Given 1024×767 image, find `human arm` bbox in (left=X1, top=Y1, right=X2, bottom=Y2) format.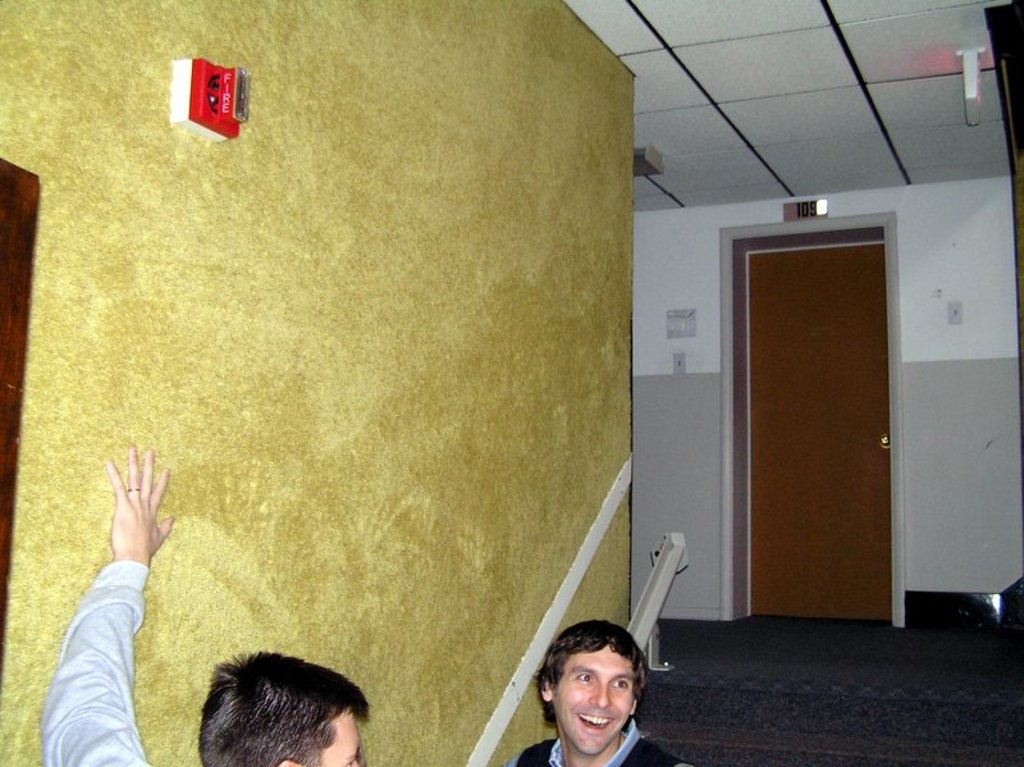
(left=41, top=470, right=170, bottom=754).
